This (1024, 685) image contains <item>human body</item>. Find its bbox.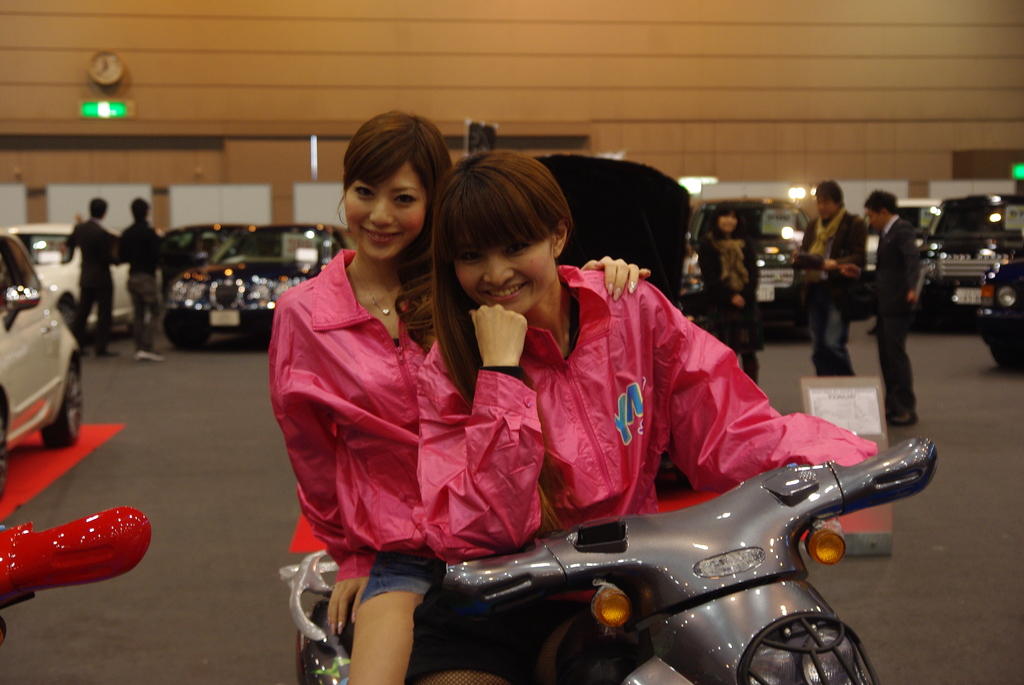
{"left": 419, "top": 157, "right": 880, "bottom": 684}.
